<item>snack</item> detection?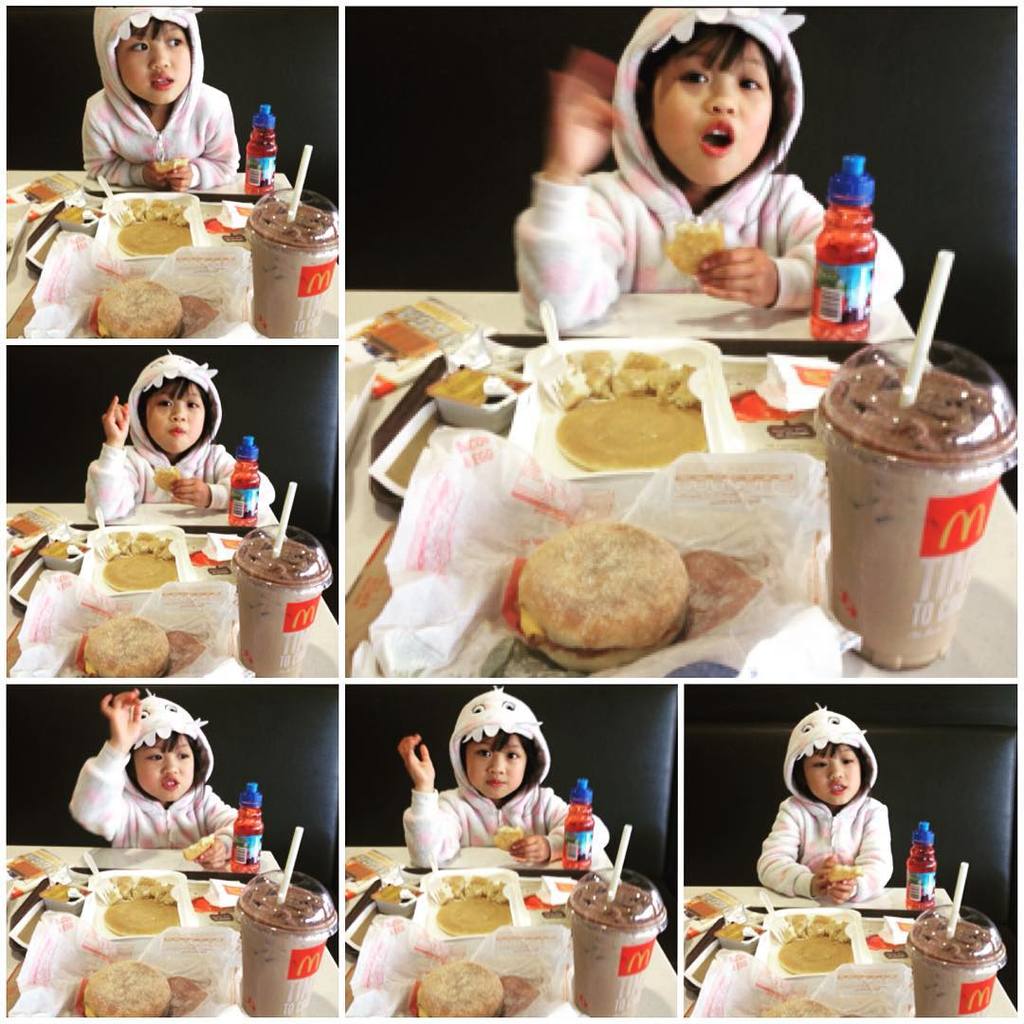
region(433, 872, 521, 944)
